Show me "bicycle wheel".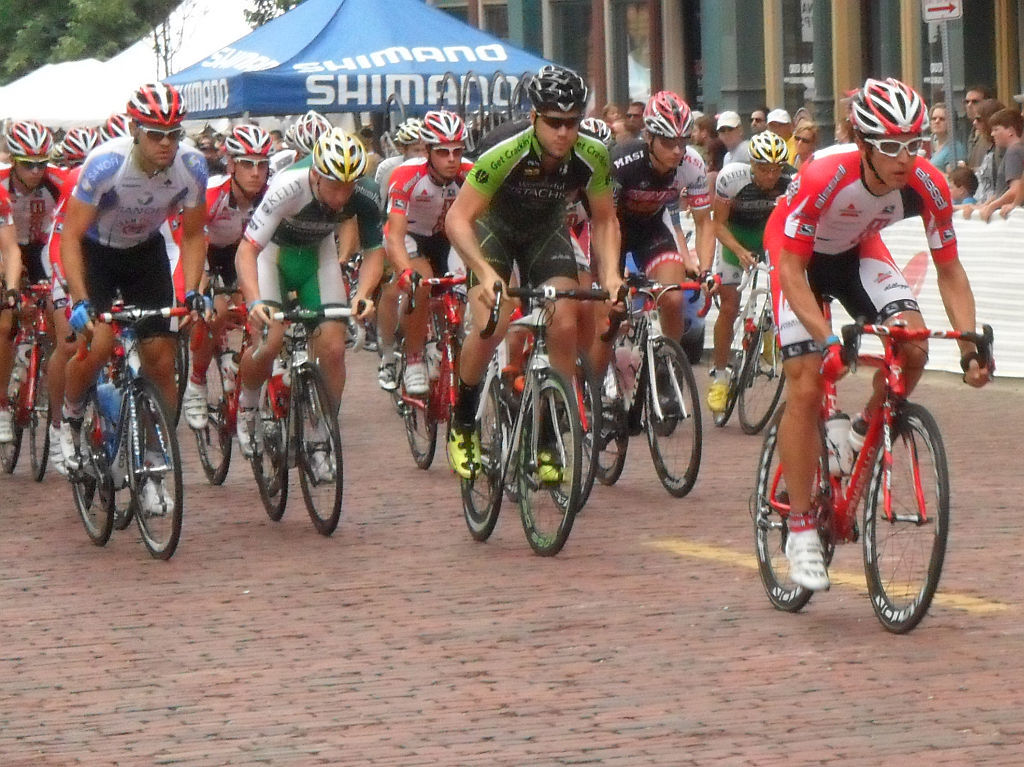
"bicycle wheel" is here: (left=353, top=270, right=382, bottom=361).
